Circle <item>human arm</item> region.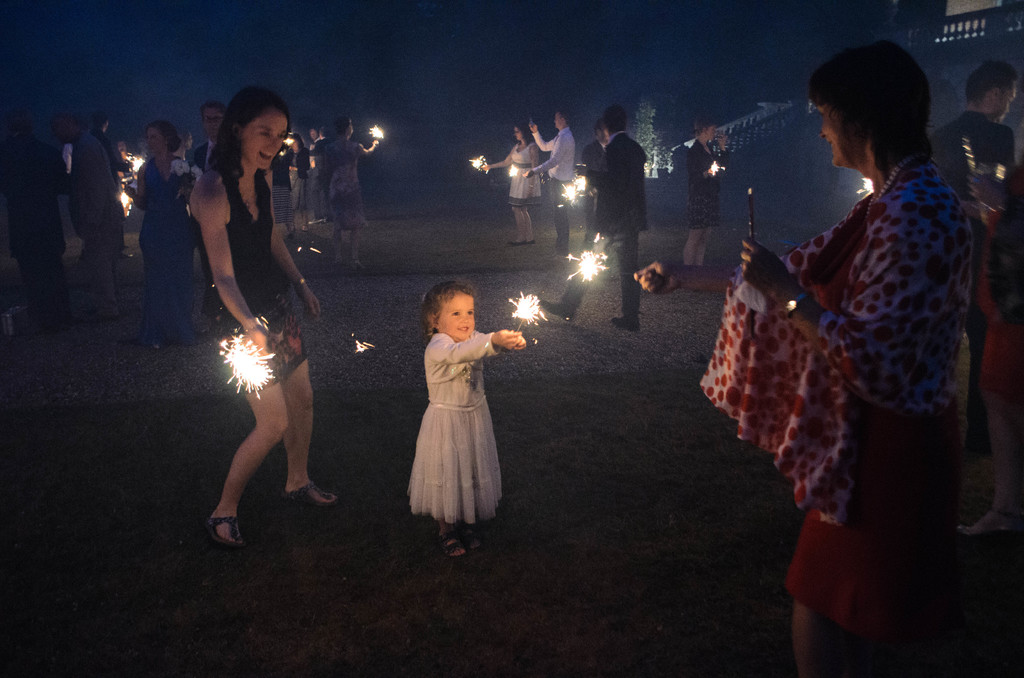
Region: <bbox>291, 149, 309, 173</bbox>.
